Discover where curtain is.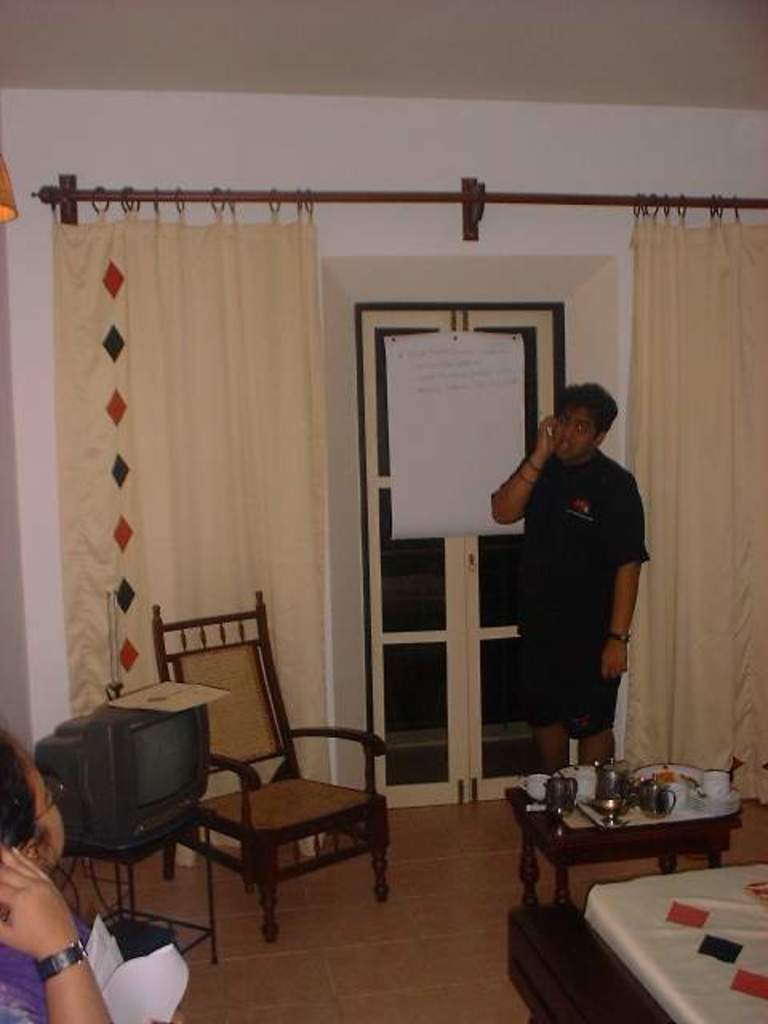
Discovered at pyautogui.locateOnScreen(32, 179, 338, 862).
